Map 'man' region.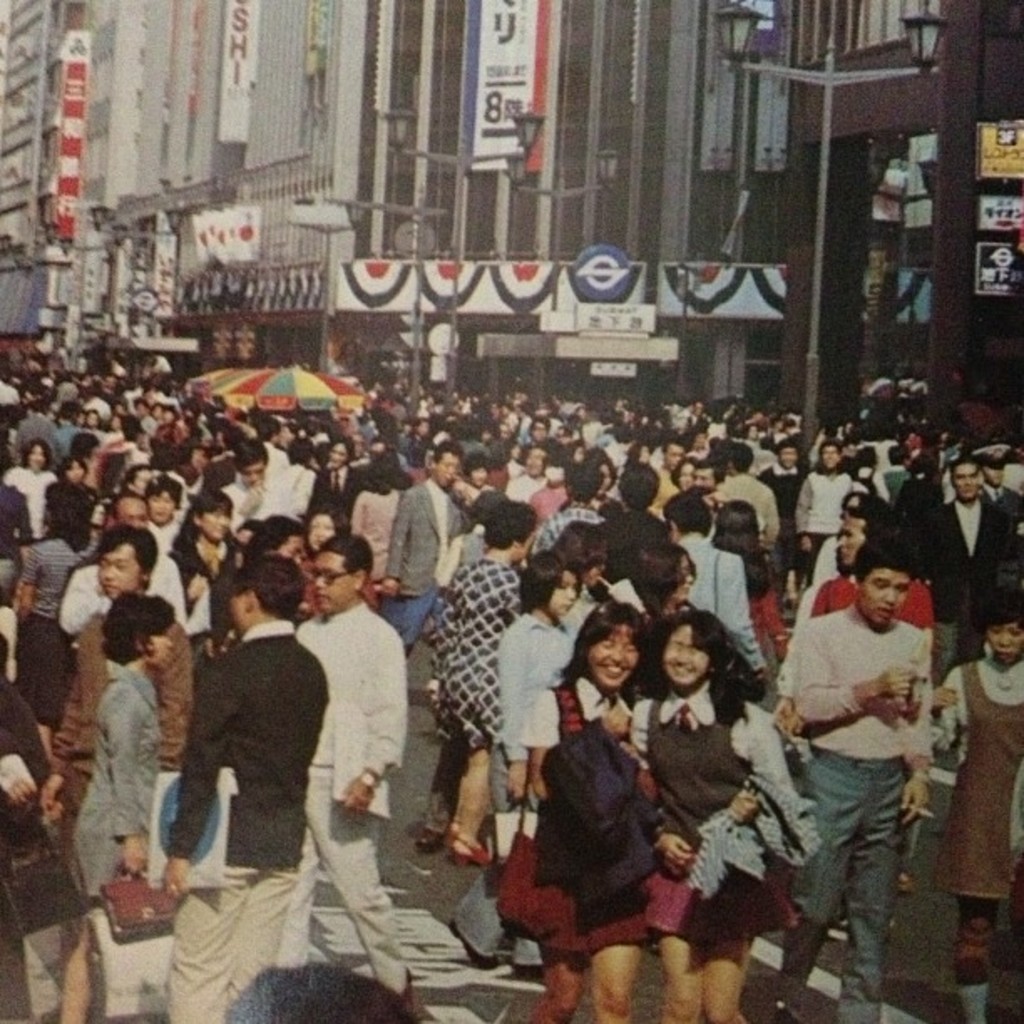
Mapped to 179/574/331/909.
